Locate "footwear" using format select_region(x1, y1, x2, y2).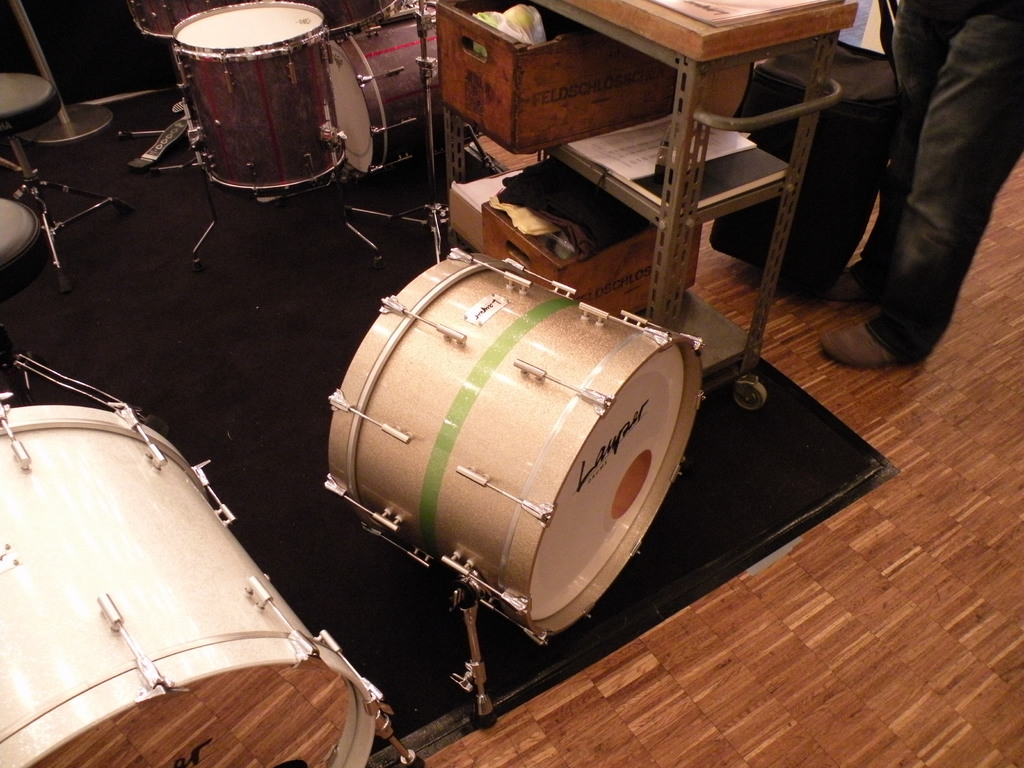
select_region(824, 304, 941, 372).
